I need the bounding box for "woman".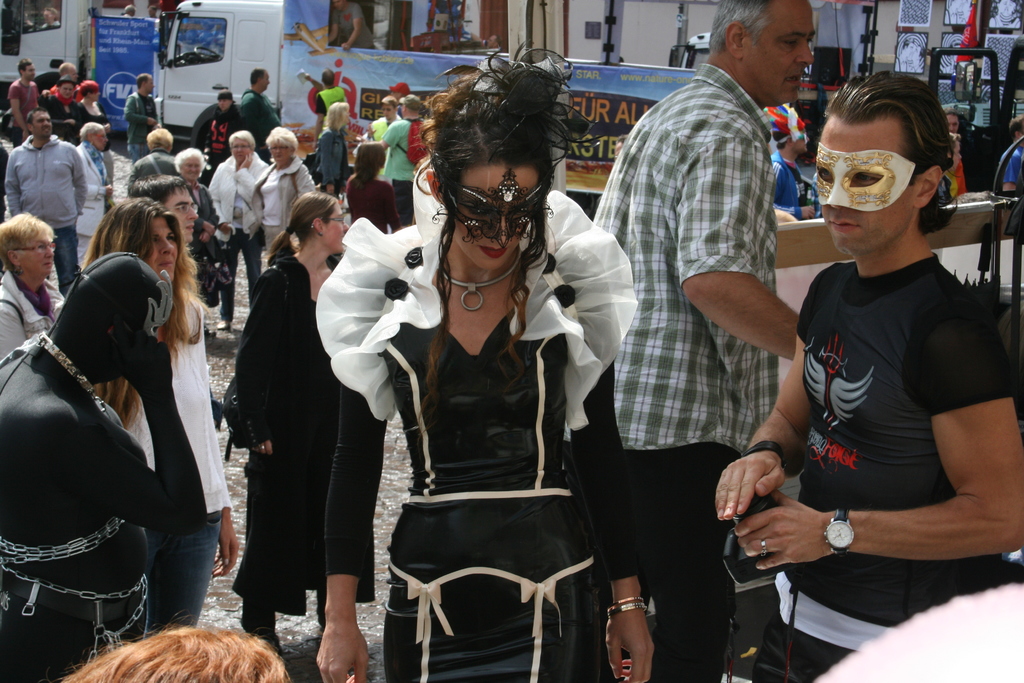
Here it is: box(214, 131, 276, 350).
